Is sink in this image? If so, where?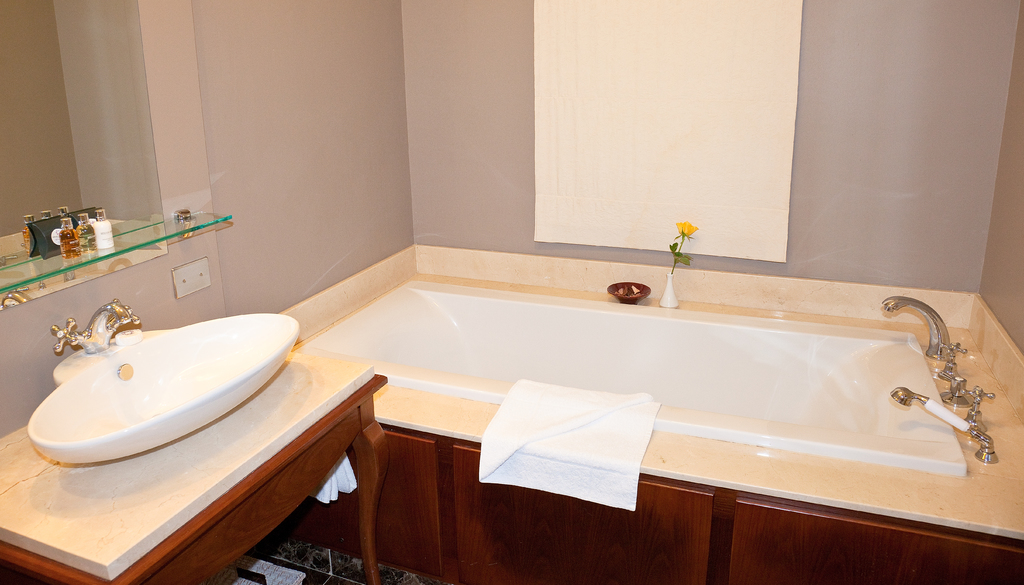
Yes, at [24,297,303,469].
